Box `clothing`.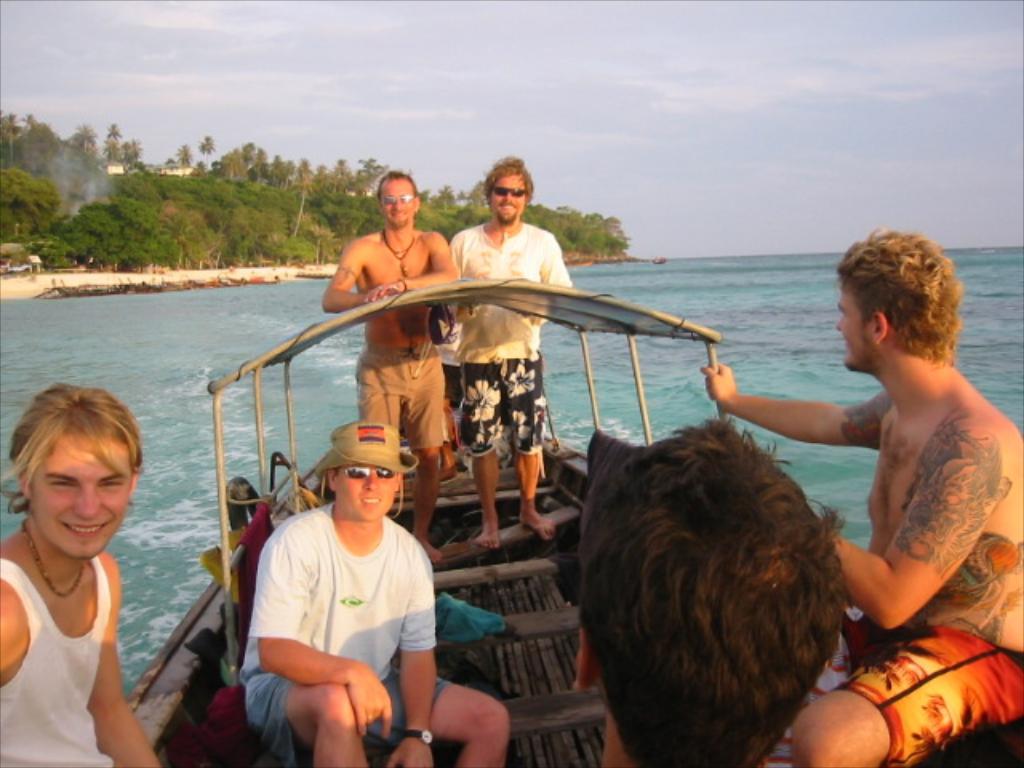
354, 339, 450, 467.
